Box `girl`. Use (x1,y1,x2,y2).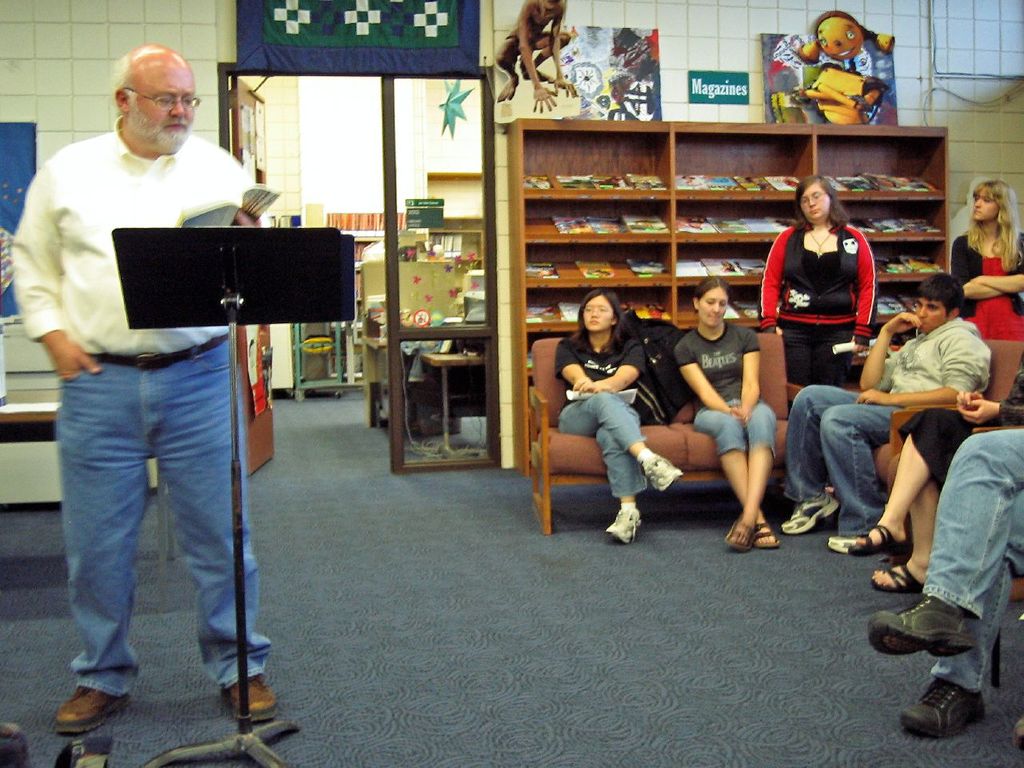
(952,180,1023,406).
